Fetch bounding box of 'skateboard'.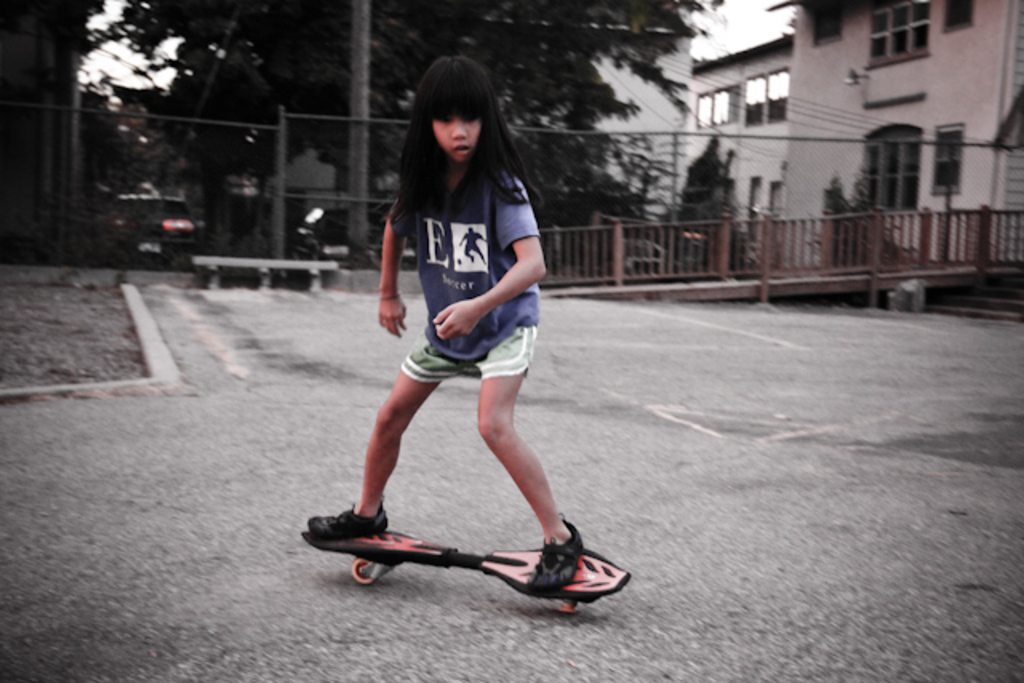
Bbox: select_region(301, 526, 629, 614).
